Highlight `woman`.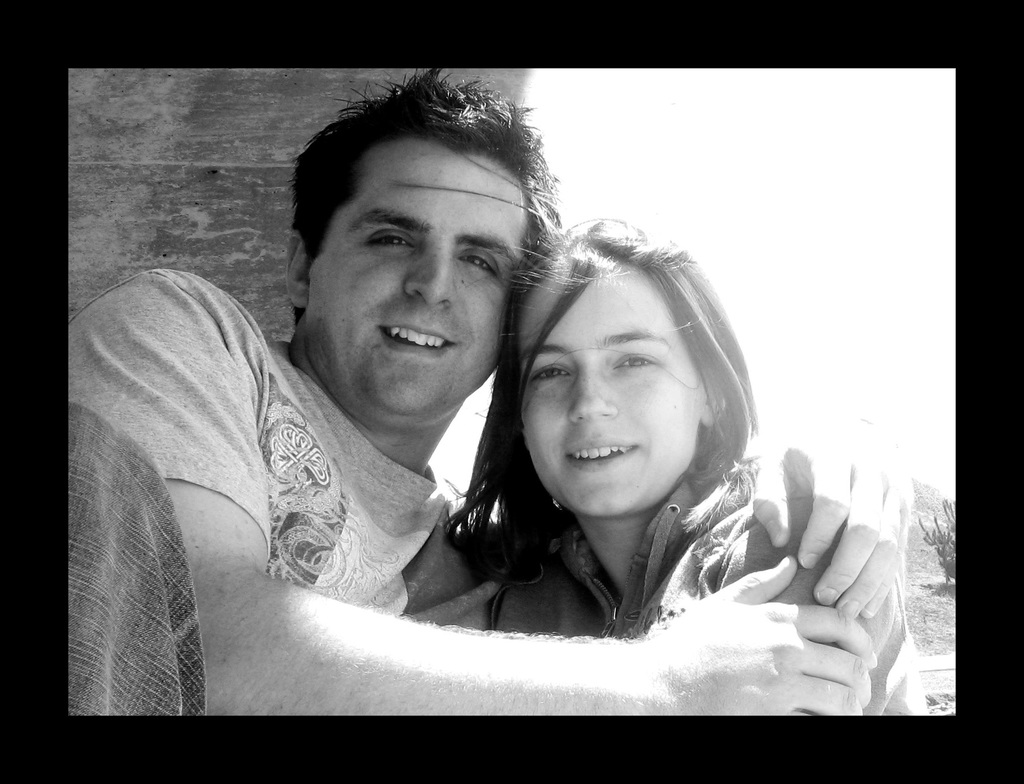
Highlighted region: box=[467, 217, 925, 716].
